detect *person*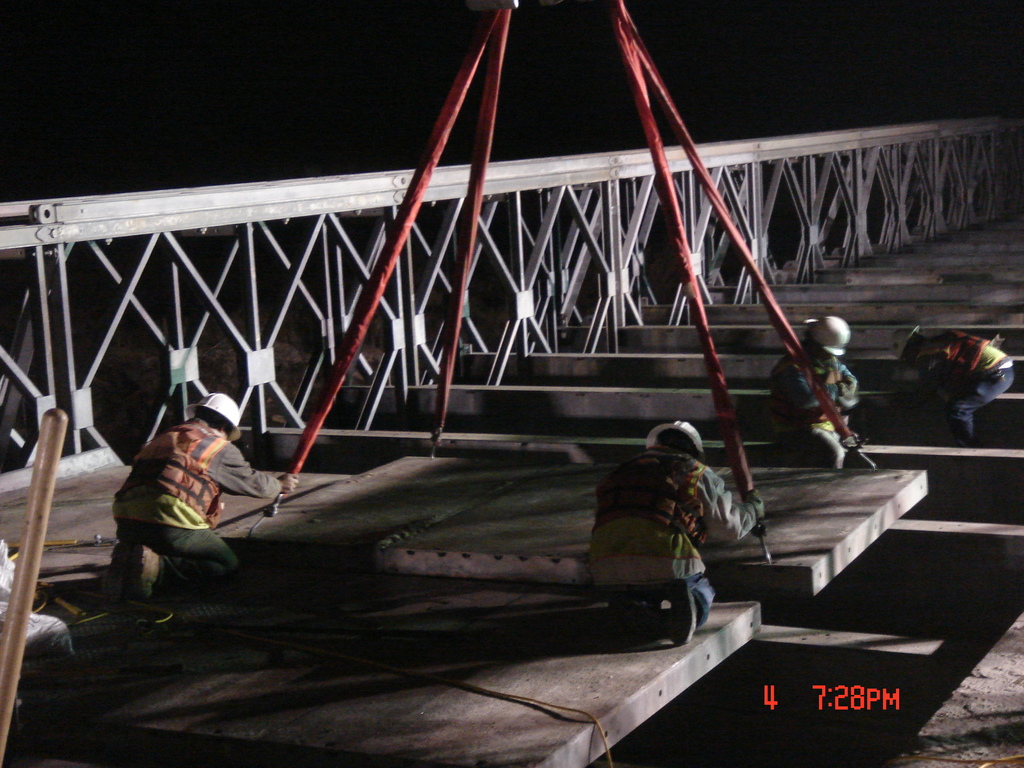
bbox=(765, 307, 865, 448)
